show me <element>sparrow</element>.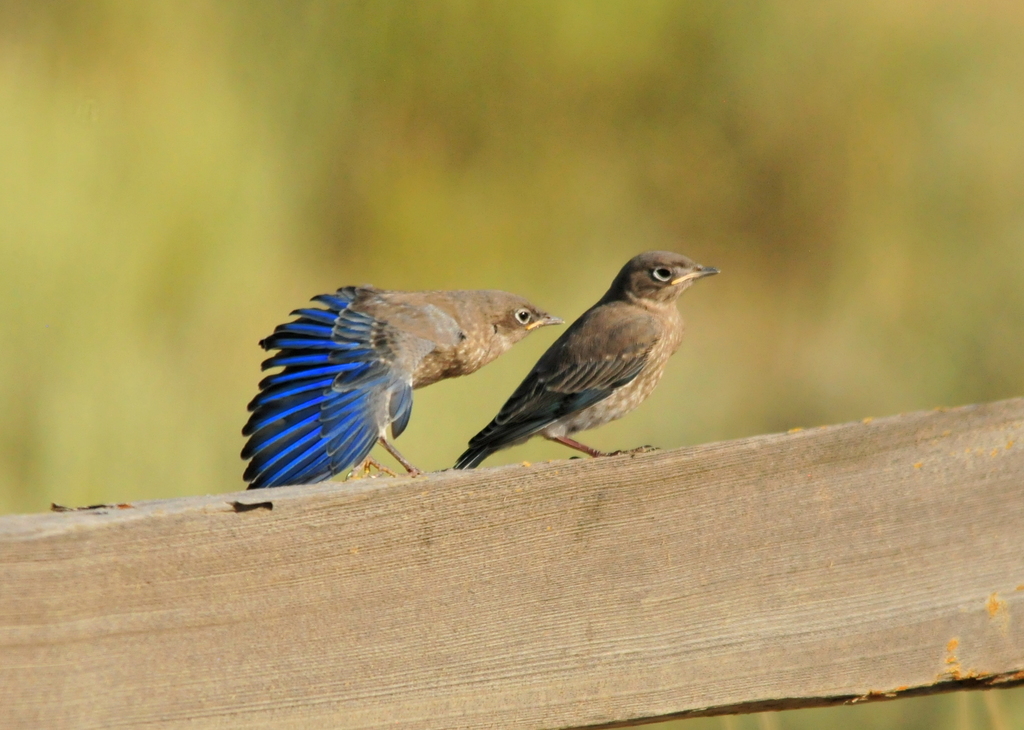
<element>sparrow</element> is here: bbox=[240, 289, 566, 488].
